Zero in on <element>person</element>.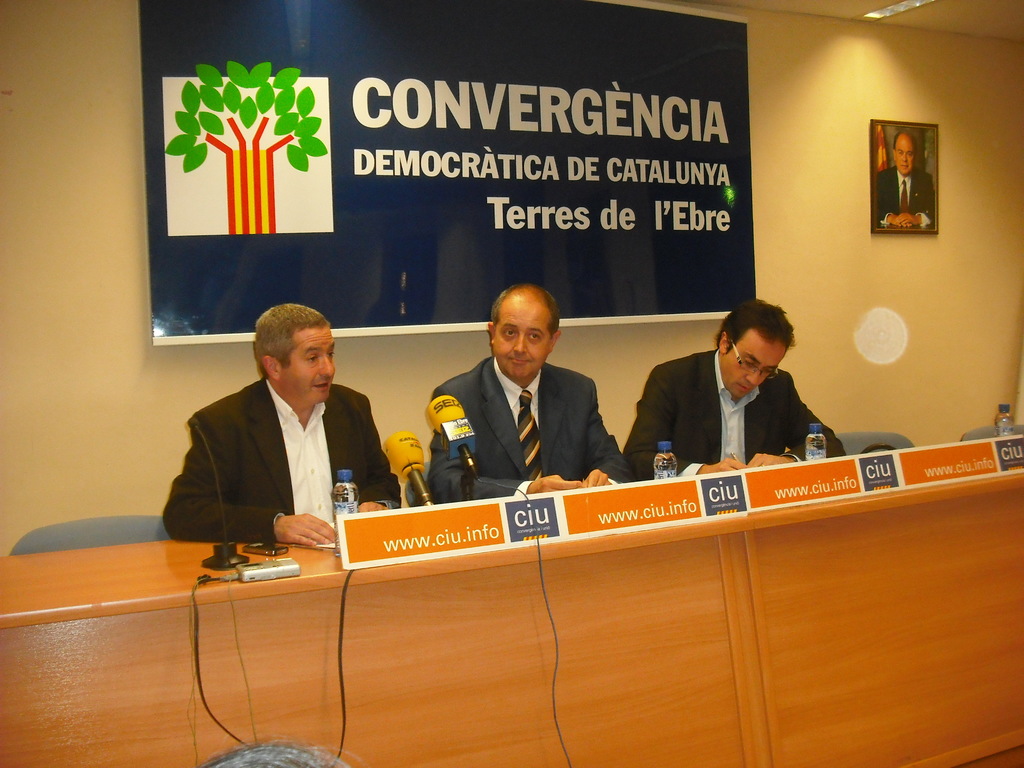
Zeroed in: detection(872, 125, 939, 232).
